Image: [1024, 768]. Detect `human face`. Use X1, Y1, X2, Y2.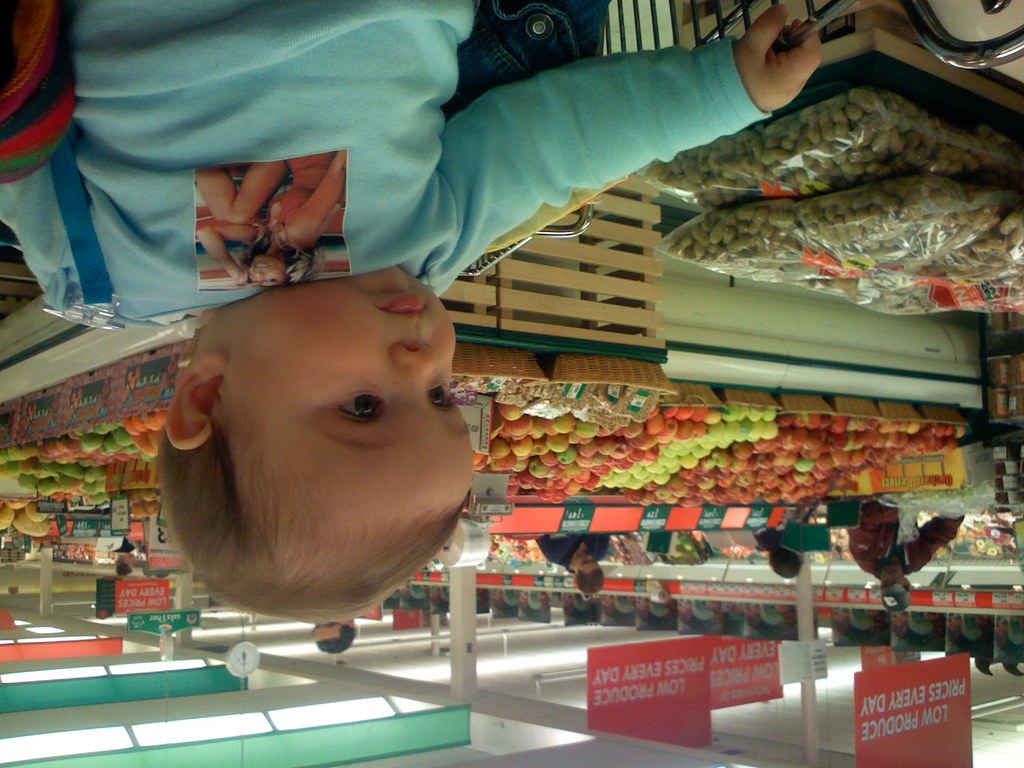
878, 563, 906, 584.
